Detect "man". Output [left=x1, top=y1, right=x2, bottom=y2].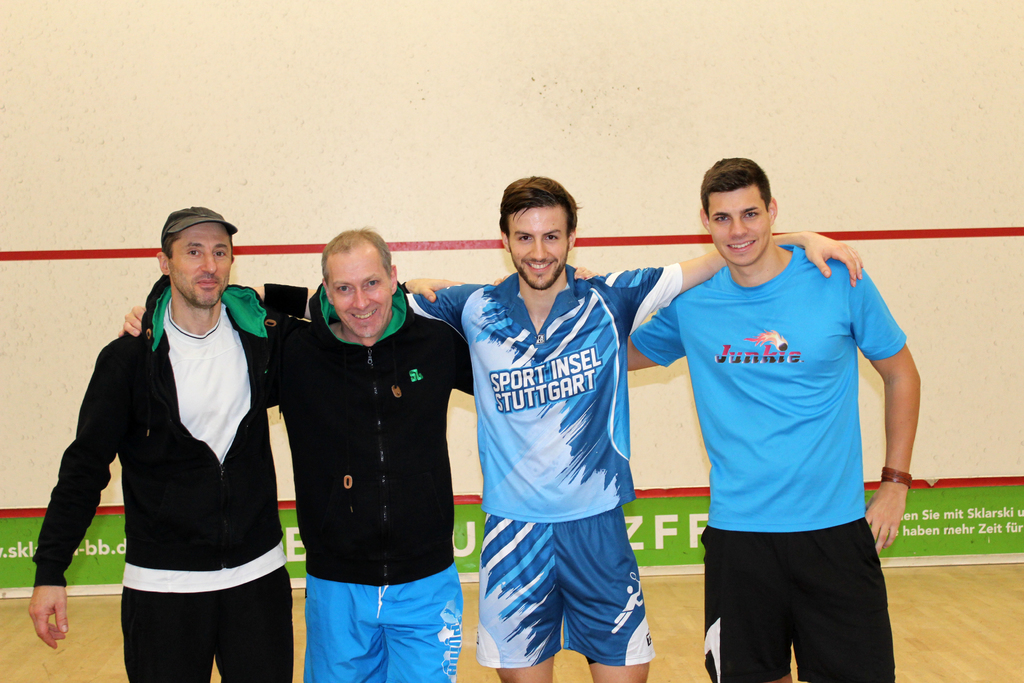
[left=116, top=222, right=597, bottom=682].
